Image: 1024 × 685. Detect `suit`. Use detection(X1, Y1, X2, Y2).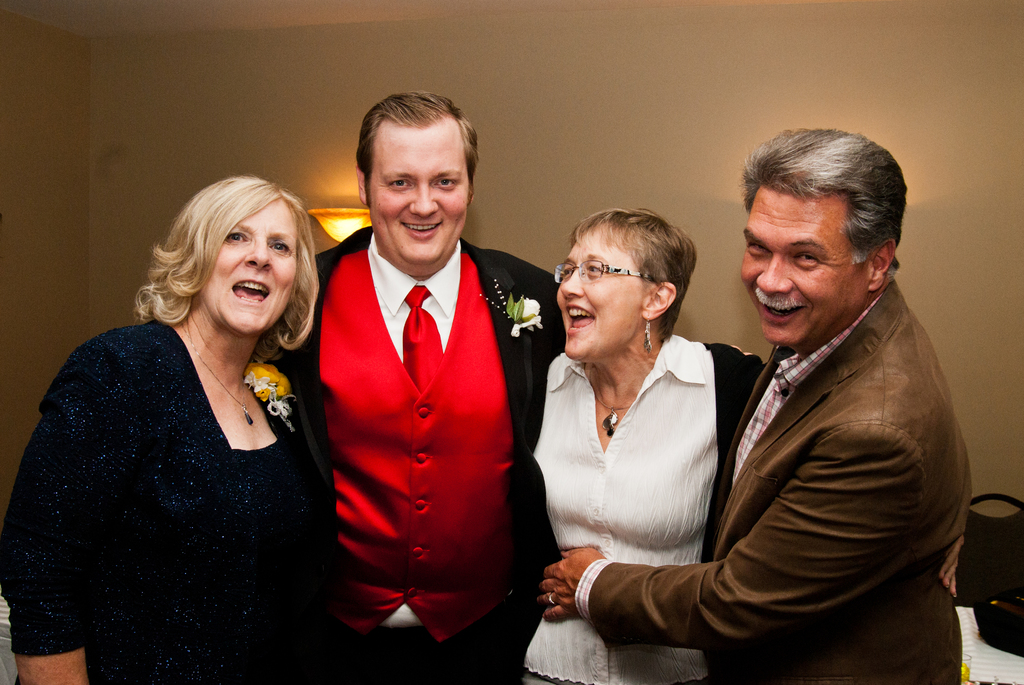
detection(273, 226, 560, 684).
